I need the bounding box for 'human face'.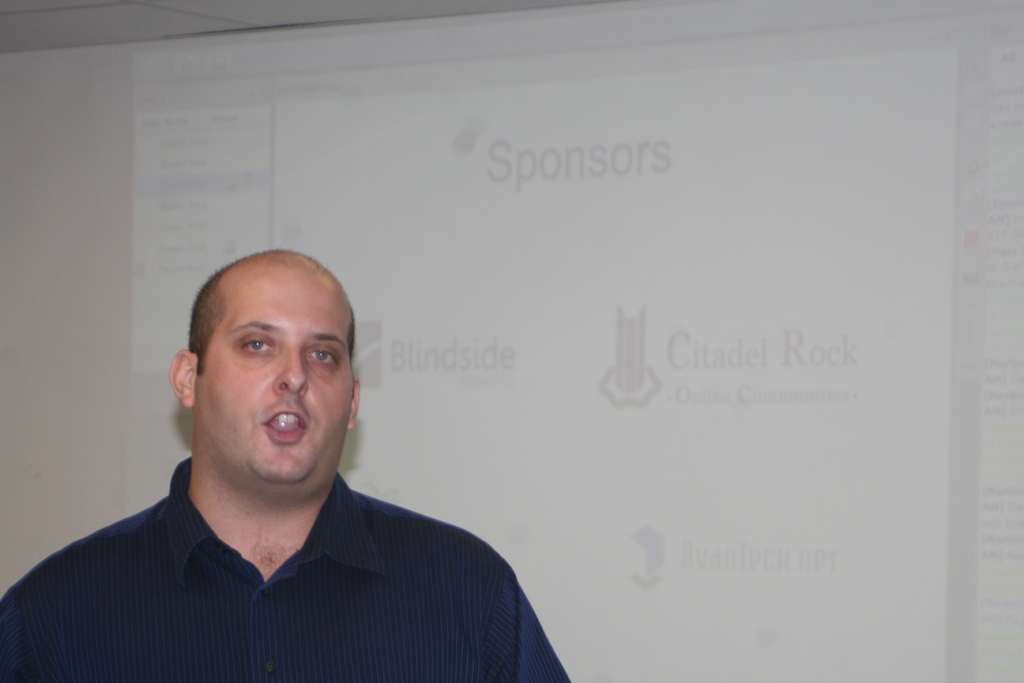
Here it is: [200,263,356,481].
